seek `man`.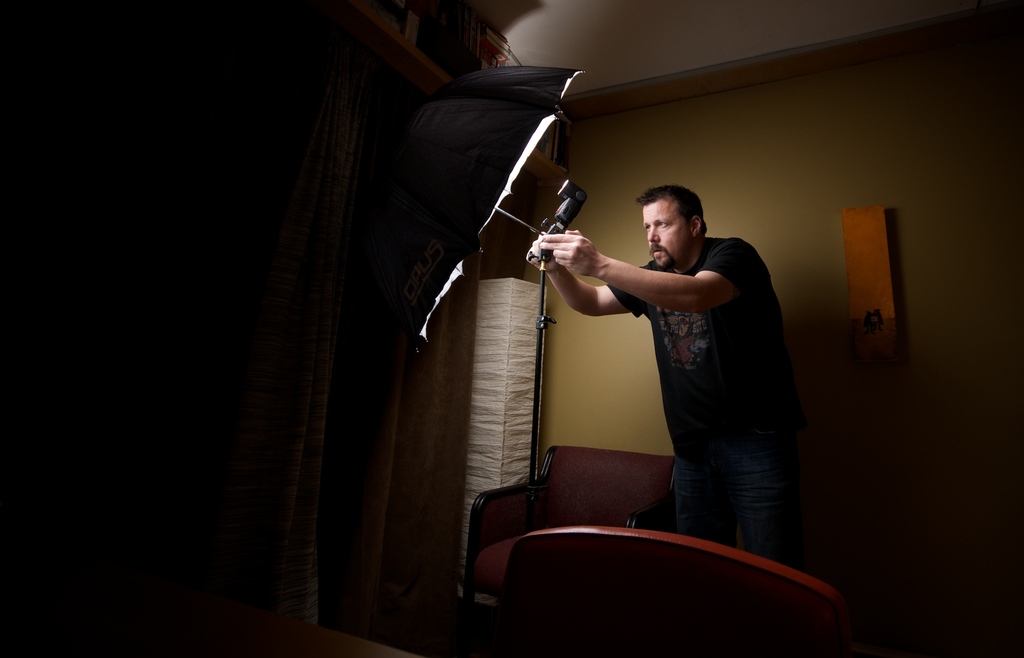
pyautogui.locateOnScreen(524, 181, 792, 564).
